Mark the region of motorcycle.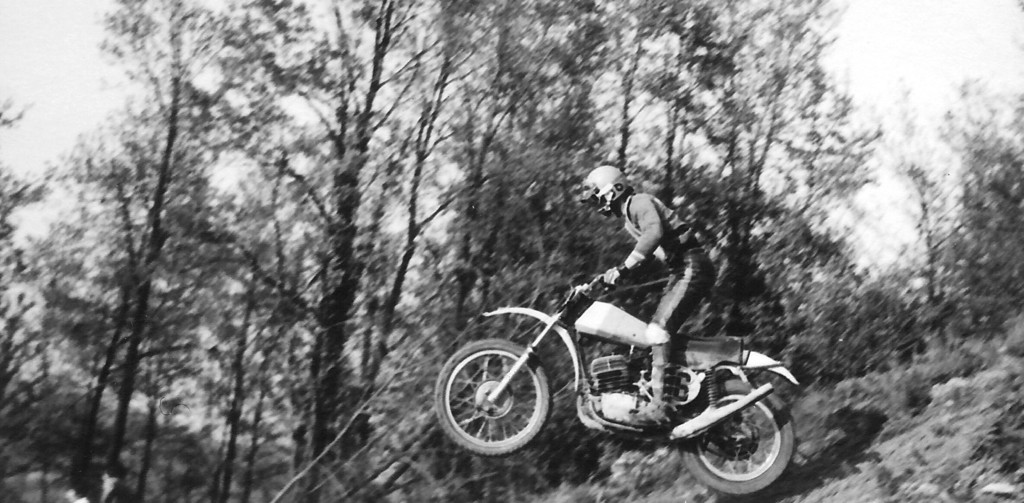
Region: 440:273:810:481.
